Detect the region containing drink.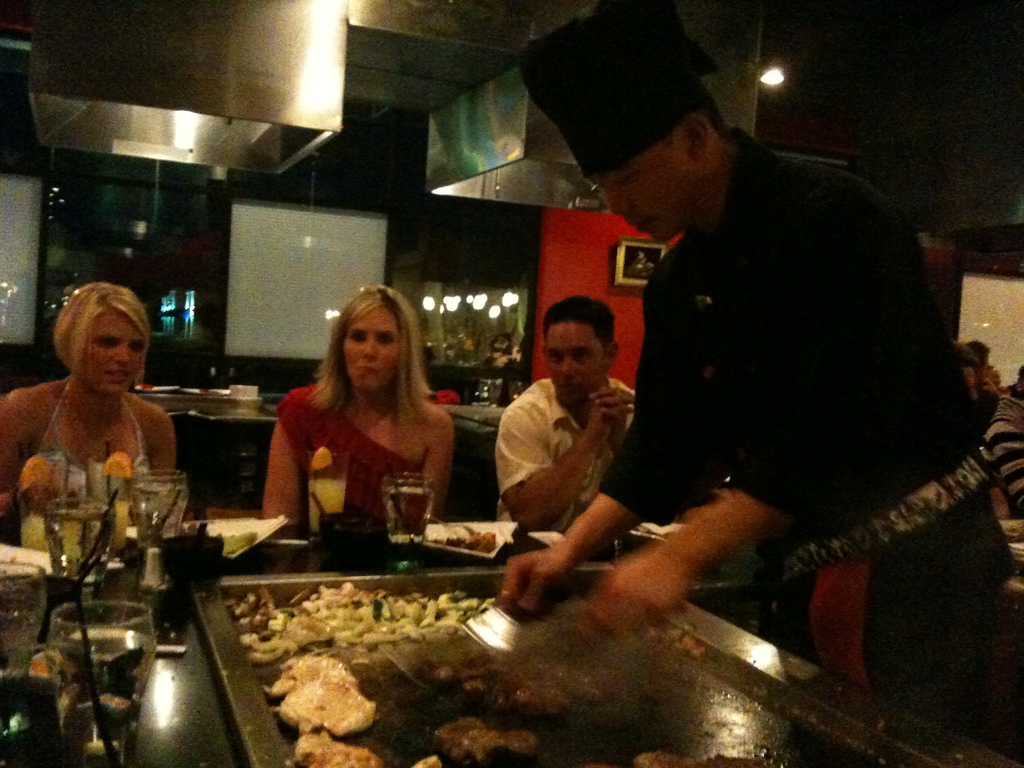
(307, 481, 351, 527).
